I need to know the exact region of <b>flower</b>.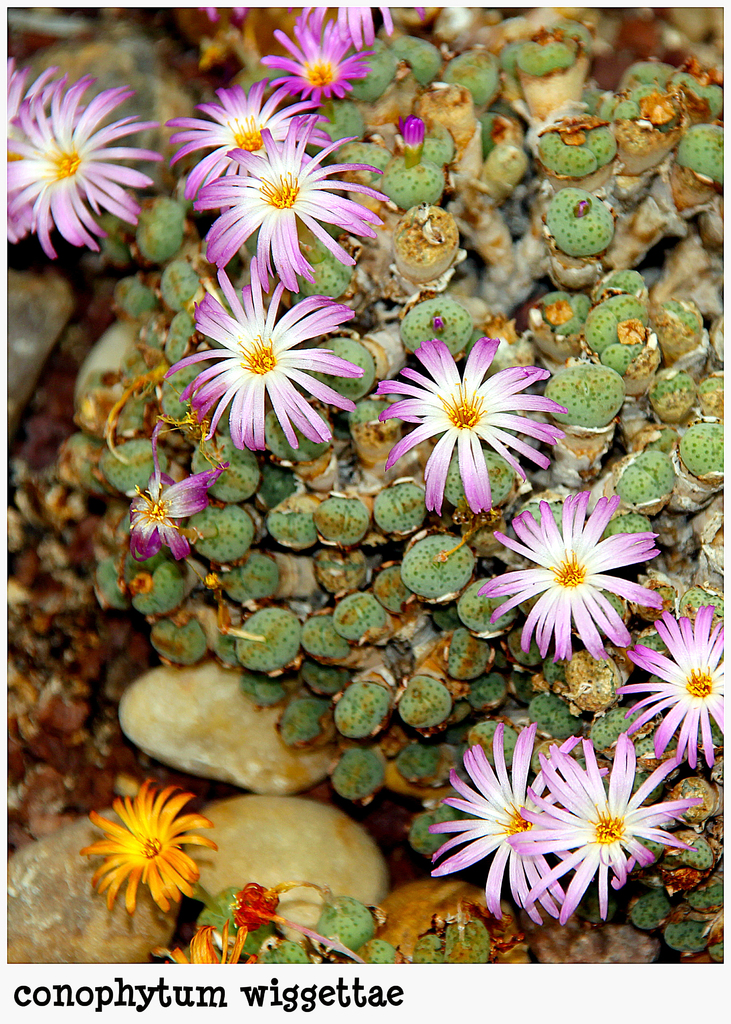
Region: box=[198, 116, 394, 288].
